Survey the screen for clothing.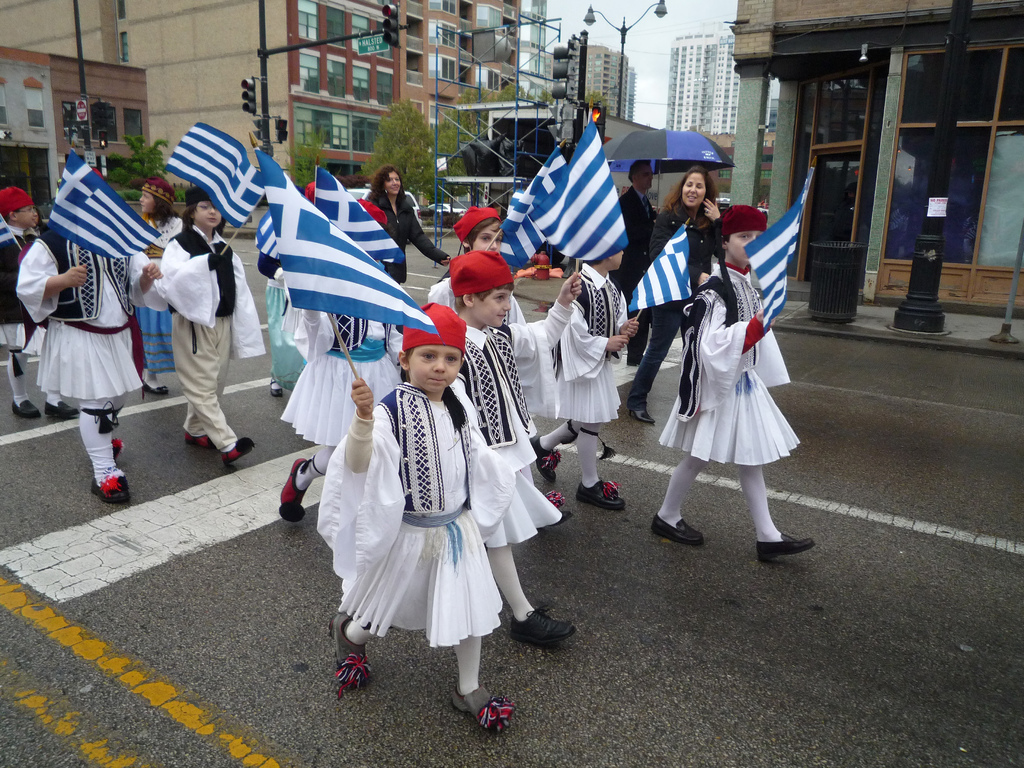
Survey found: (left=657, top=260, right=796, bottom=468).
